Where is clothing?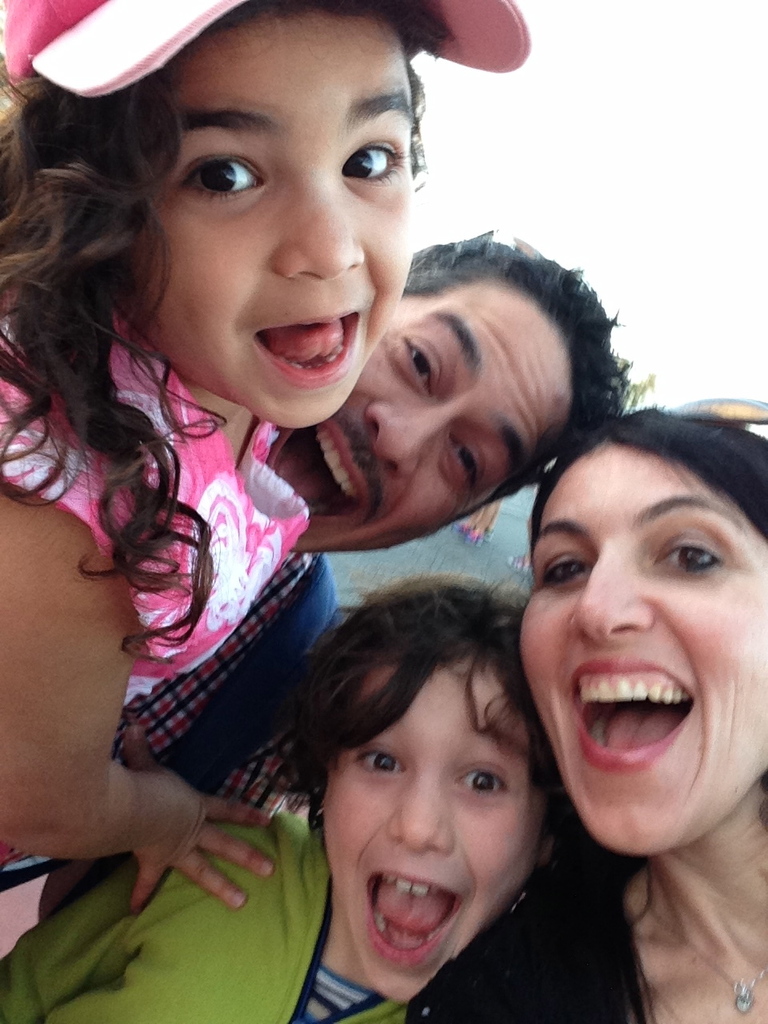
bbox=(0, 282, 317, 725).
